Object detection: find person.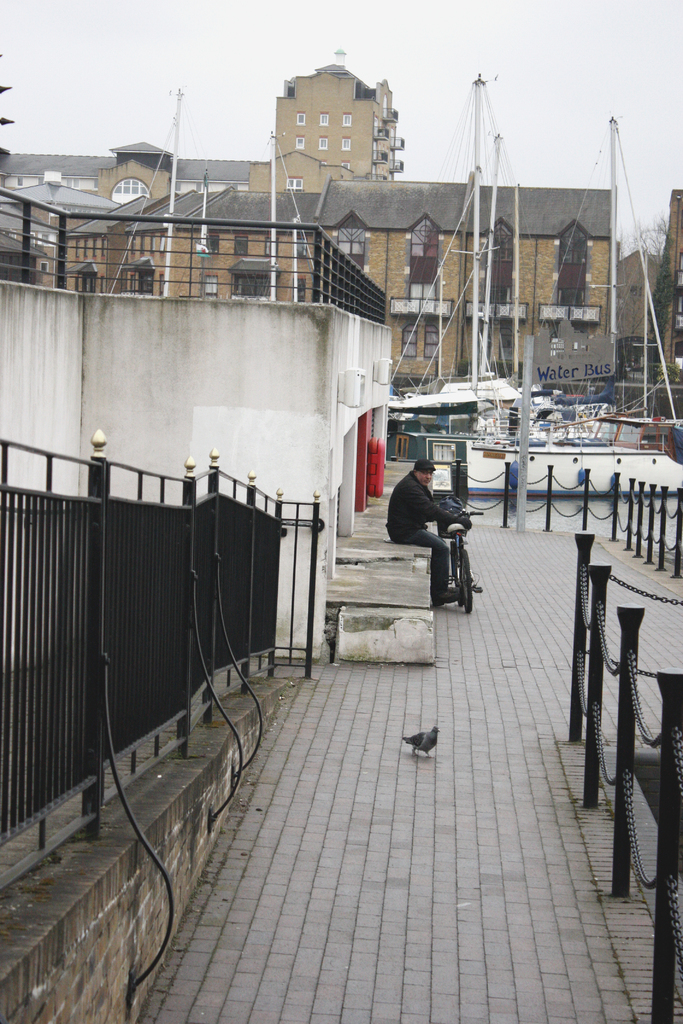
[393,446,473,605].
